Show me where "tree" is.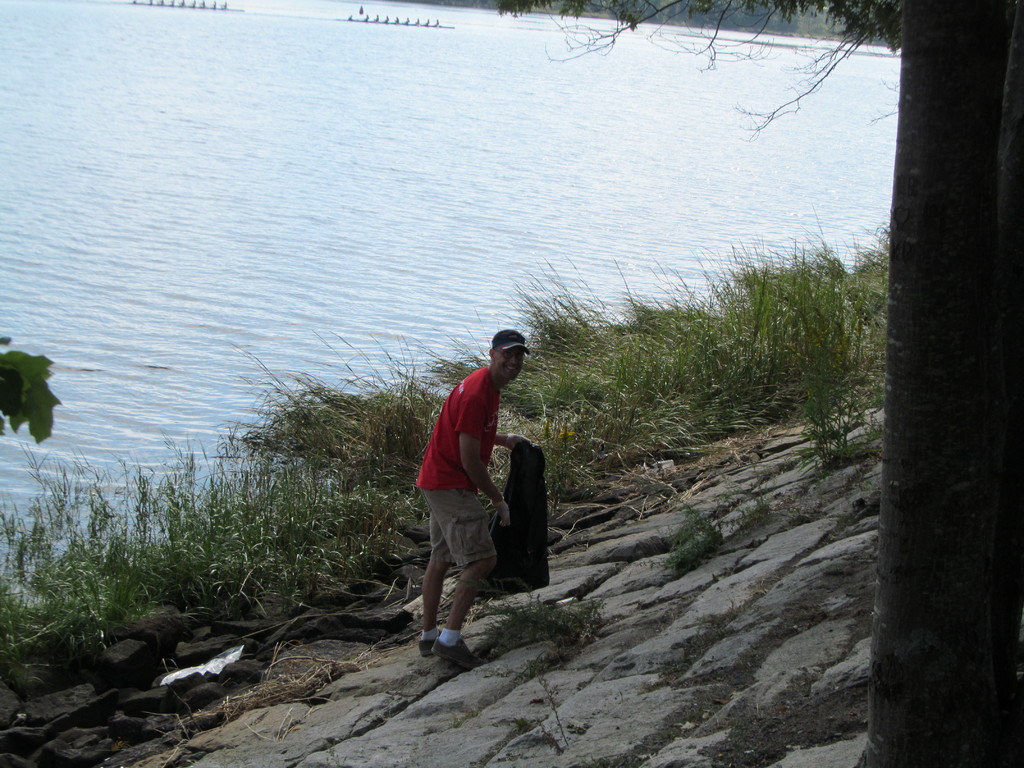
"tree" is at (x1=864, y1=0, x2=1023, y2=767).
